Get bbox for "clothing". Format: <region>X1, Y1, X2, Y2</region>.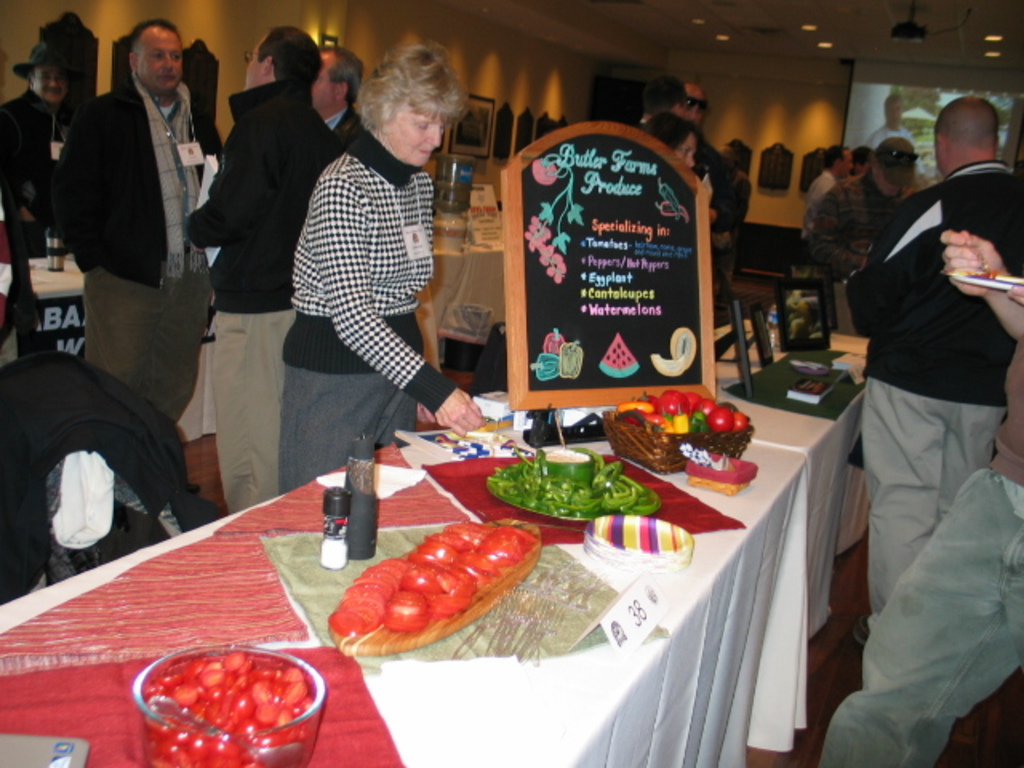
<region>800, 178, 925, 336</region>.
